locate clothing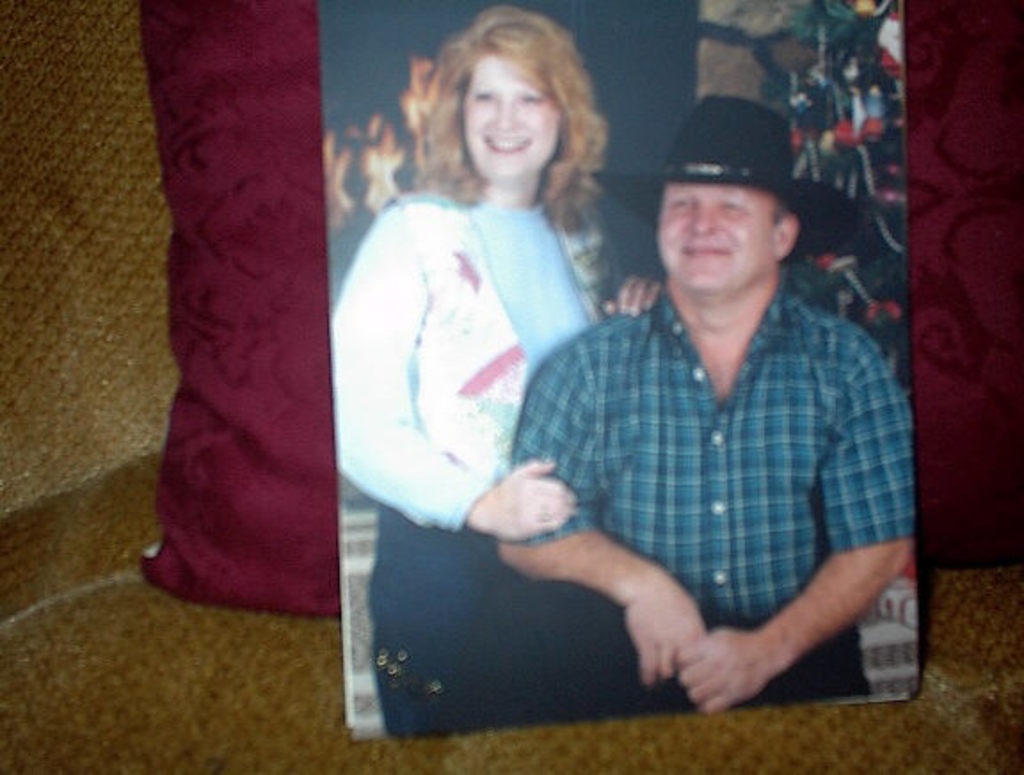
crop(334, 185, 612, 741)
